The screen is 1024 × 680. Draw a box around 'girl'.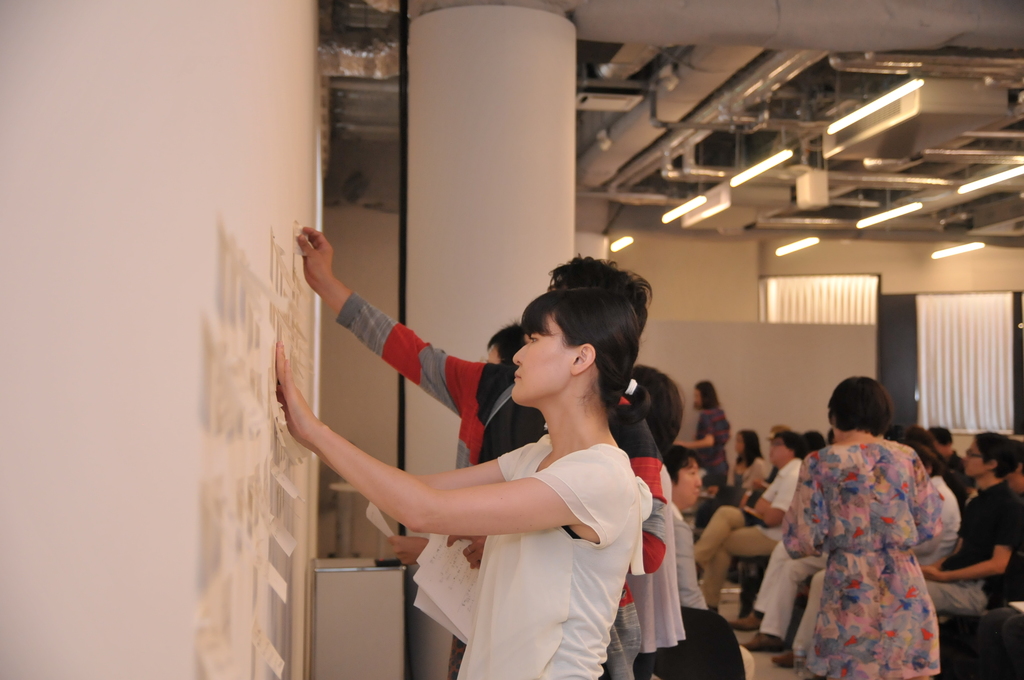
l=698, t=426, r=768, b=526.
